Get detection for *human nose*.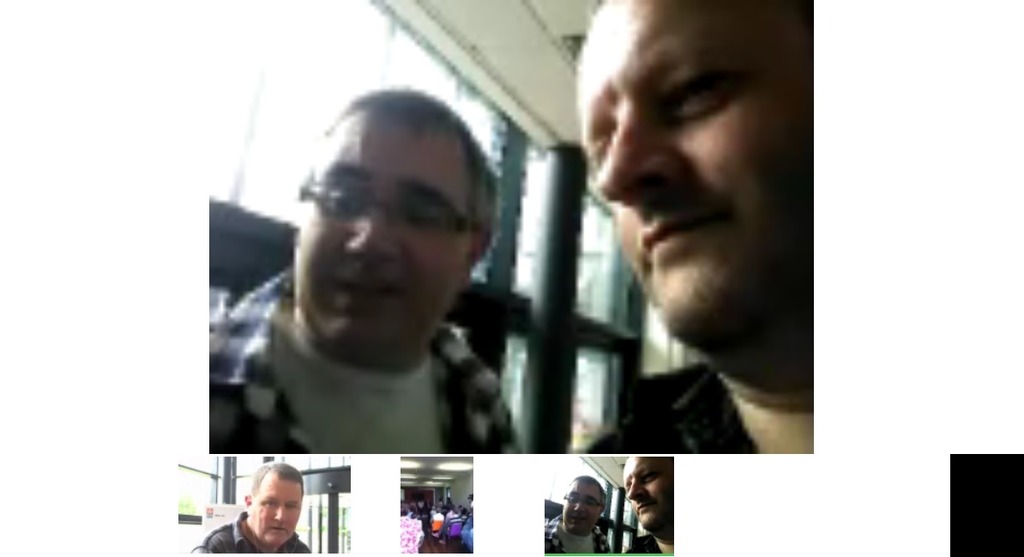
Detection: locate(596, 105, 684, 188).
